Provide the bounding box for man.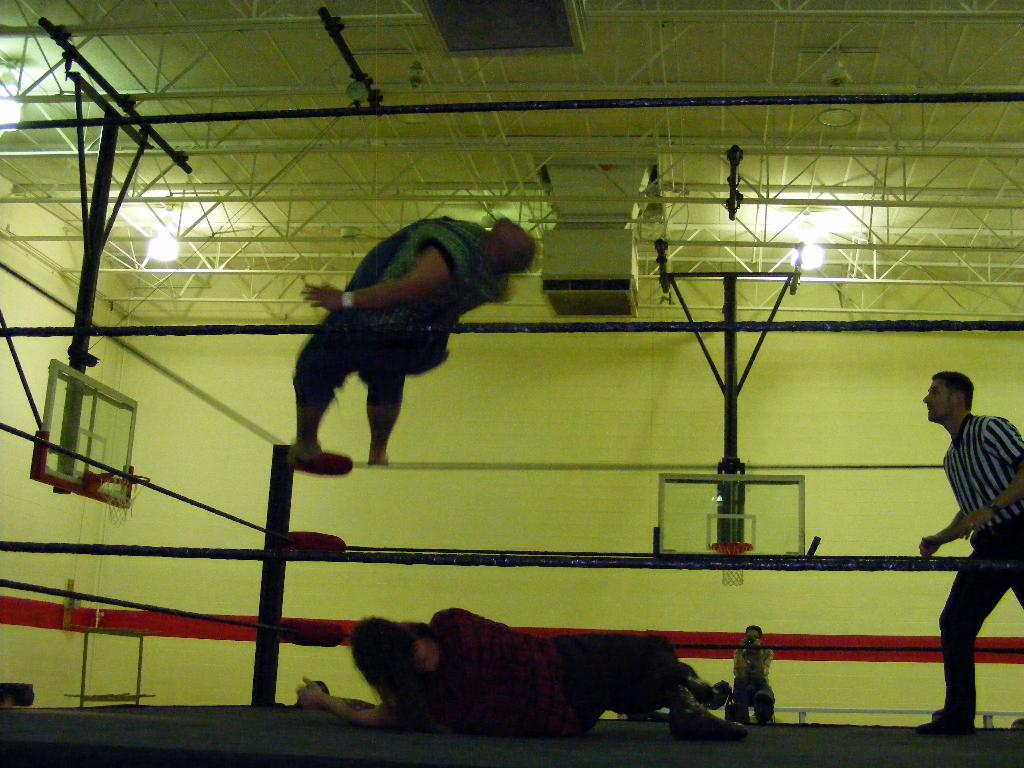
{"x1": 906, "y1": 370, "x2": 1023, "y2": 737}.
